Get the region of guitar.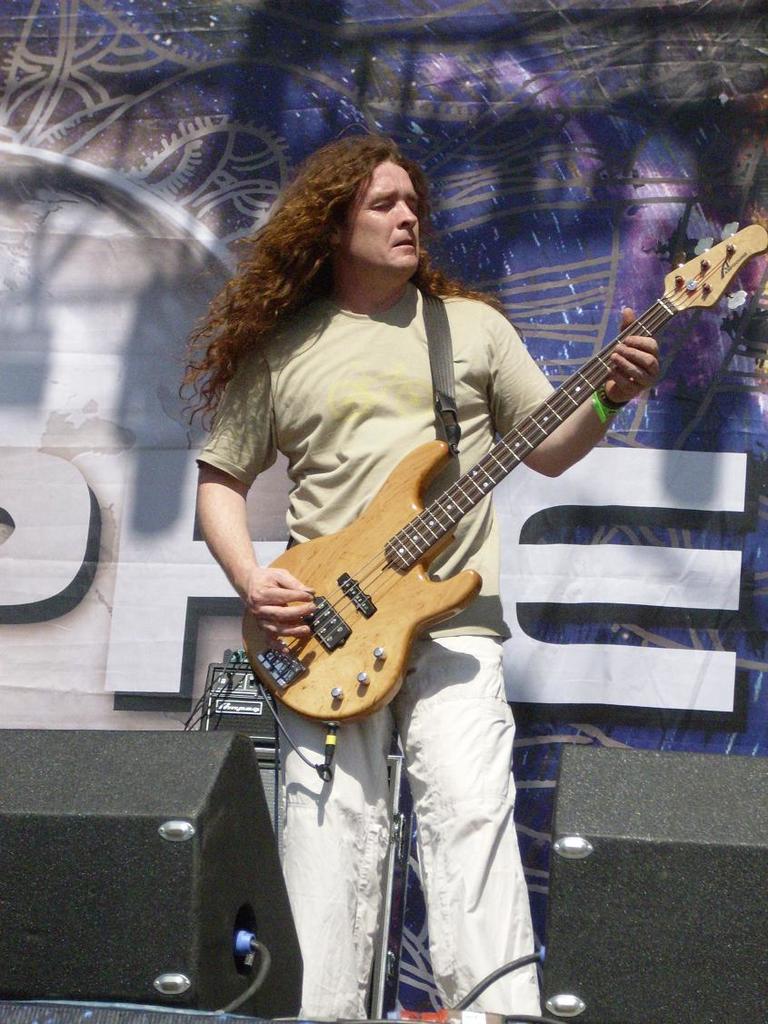
<box>239,221,767,722</box>.
